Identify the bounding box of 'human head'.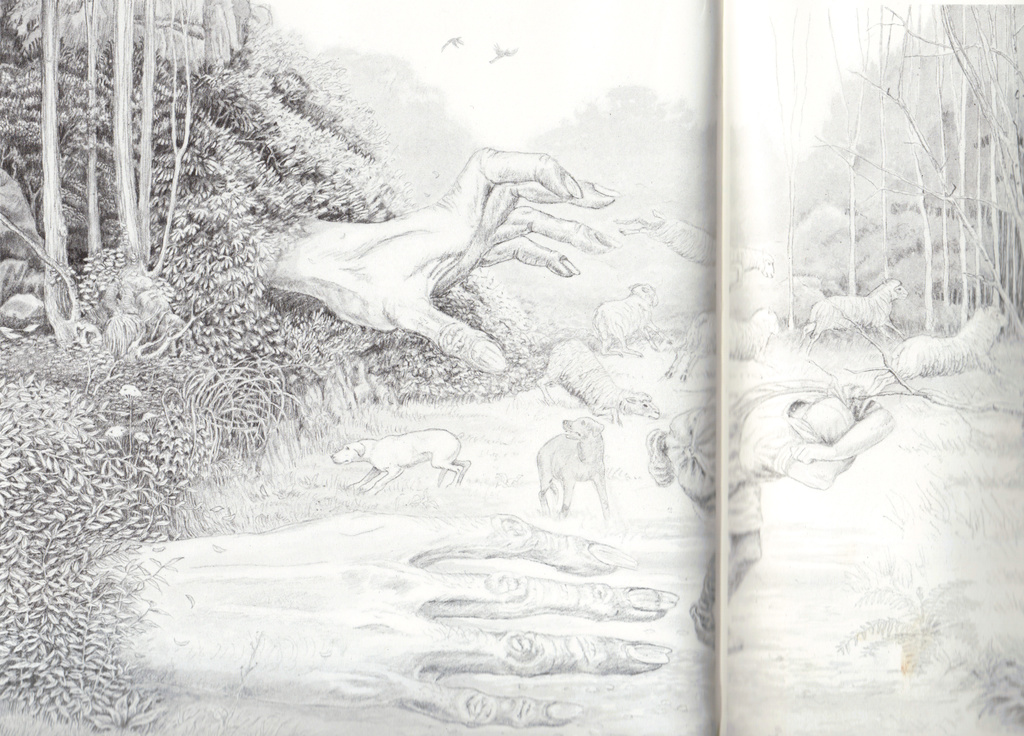
BBox(797, 399, 852, 443).
